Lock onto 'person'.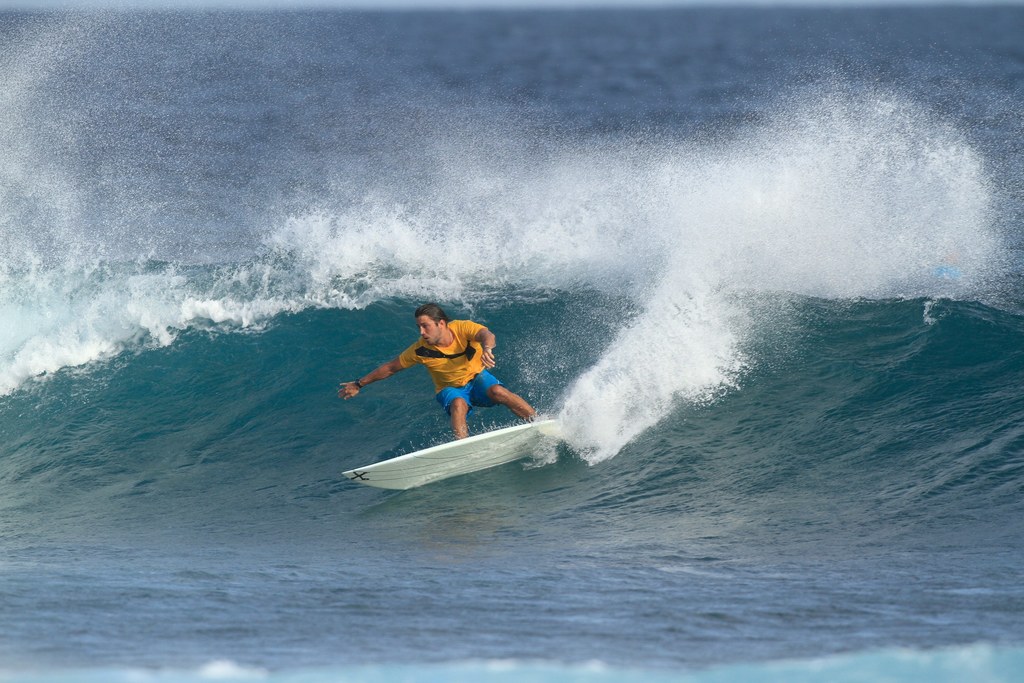
Locked: <box>356,296,534,452</box>.
